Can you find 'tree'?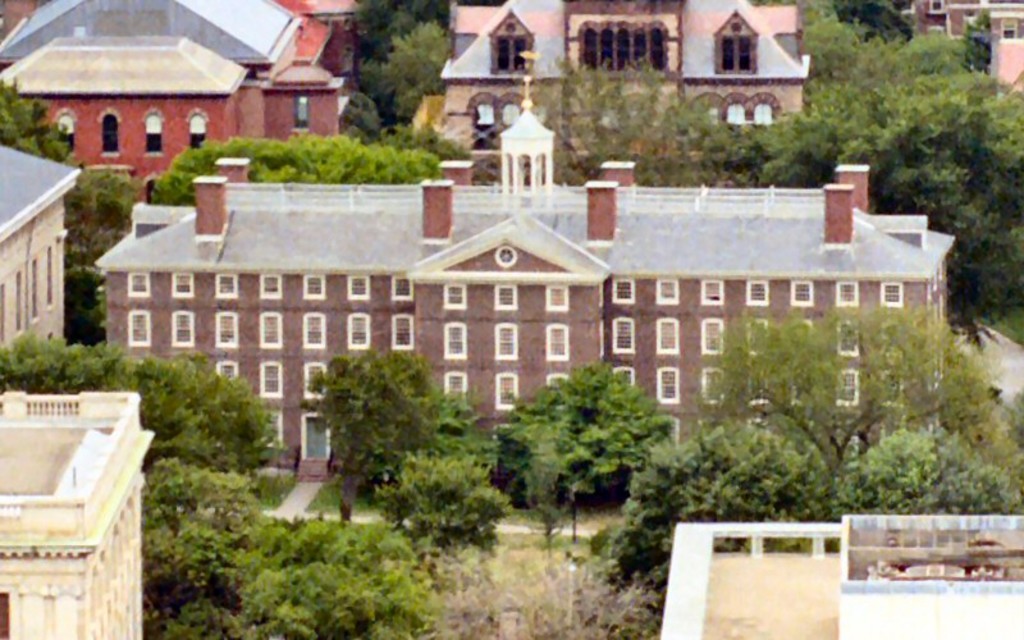
Yes, bounding box: 750:8:1023:330.
